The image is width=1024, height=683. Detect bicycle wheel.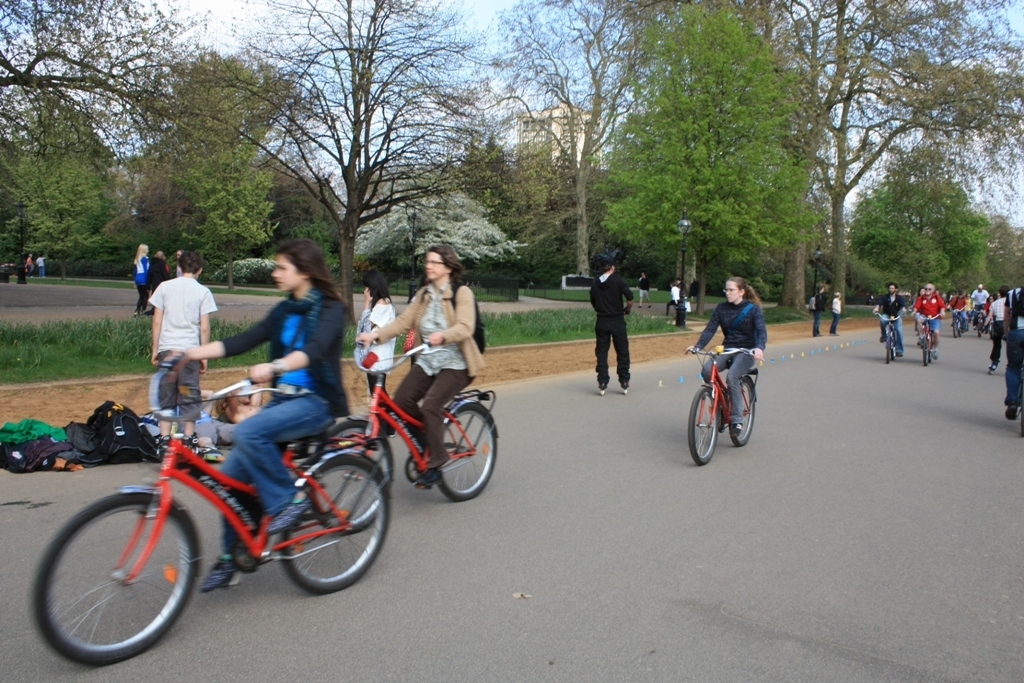
Detection: 44/501/193/665.
